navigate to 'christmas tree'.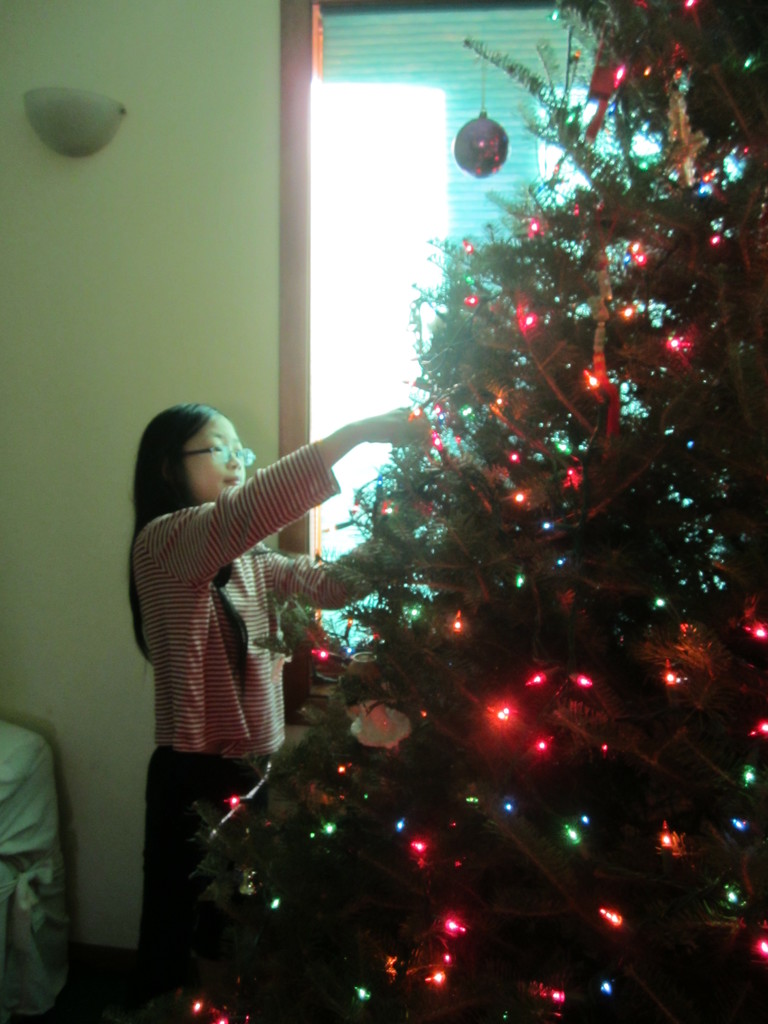
Navigation target: <region>156, 0, 767, 1022</region>.
